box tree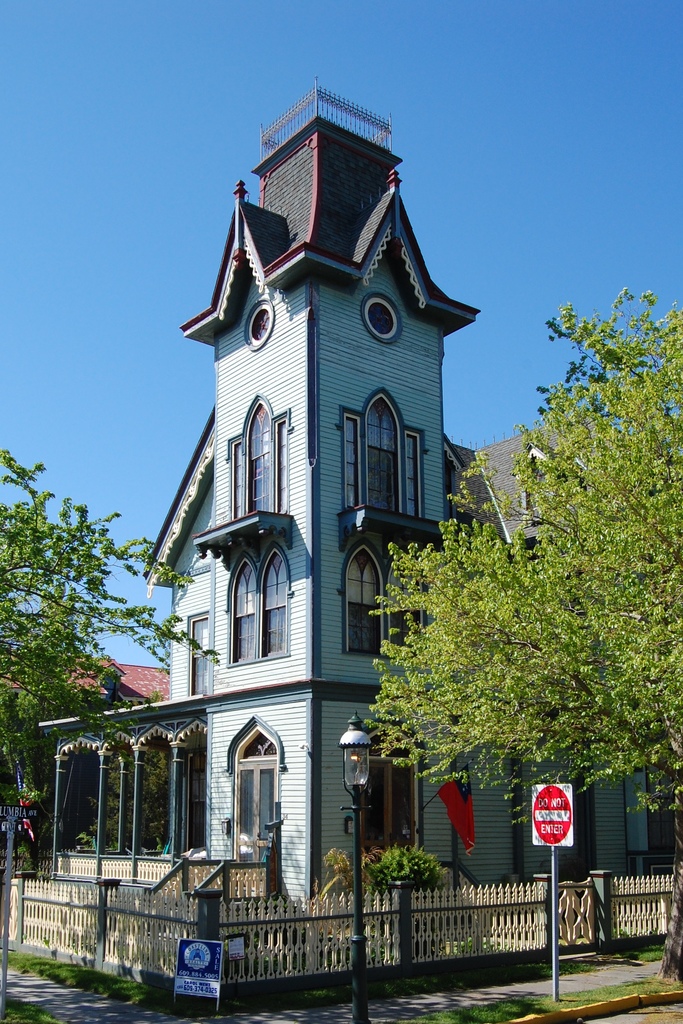
bbox=(456, 241, 653, 886)
